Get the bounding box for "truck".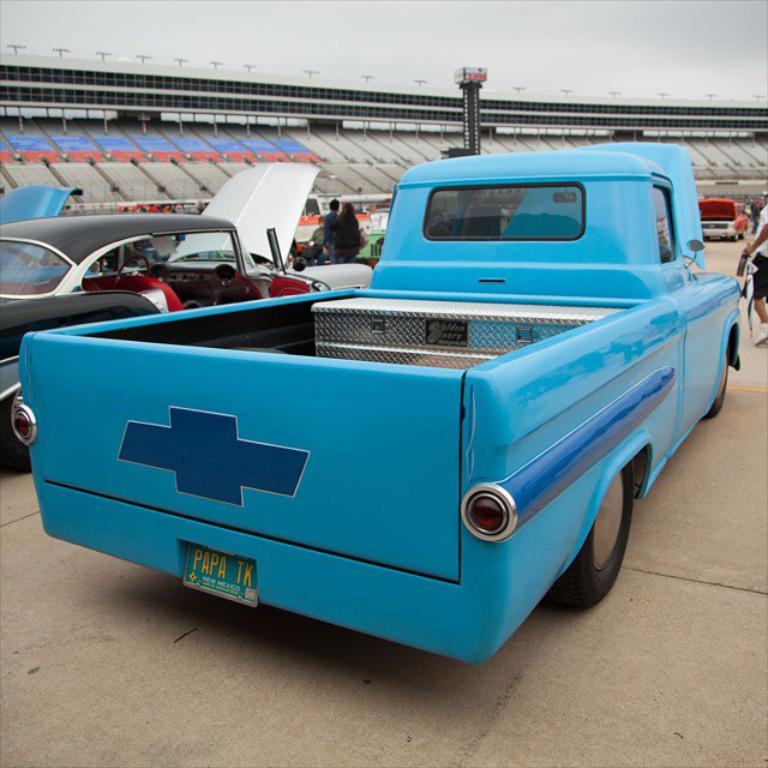
l=0, t=172, r=764, b=684.
